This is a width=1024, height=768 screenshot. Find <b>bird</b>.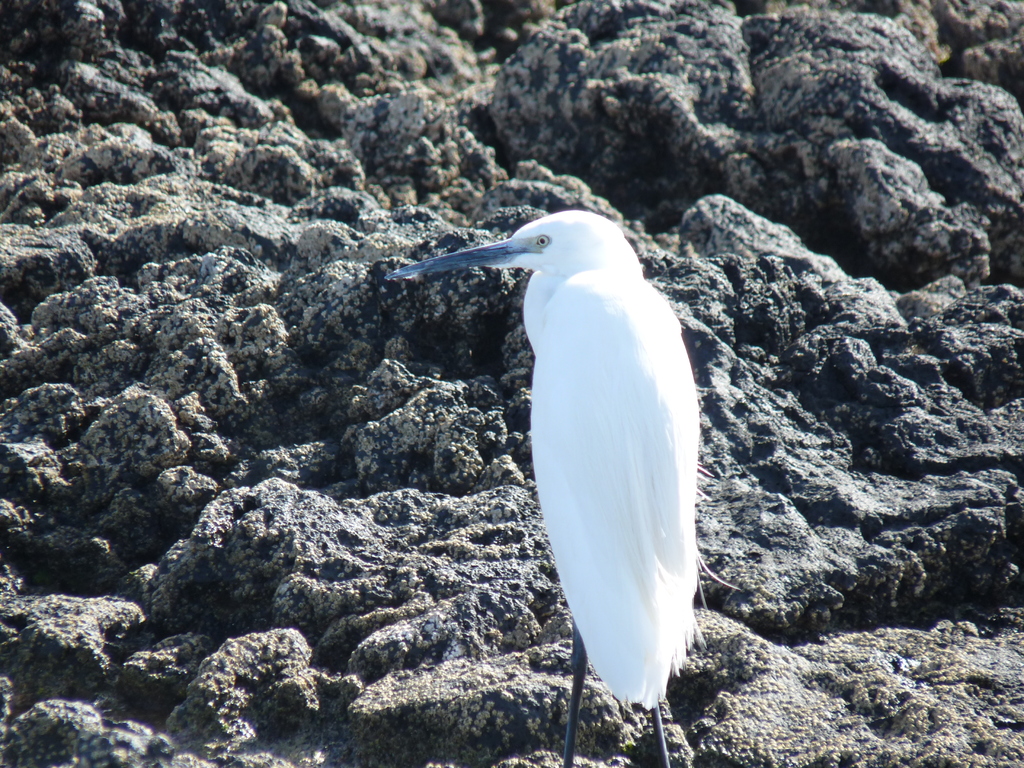
Bounding box: <box>388,209,701,738</box>.
